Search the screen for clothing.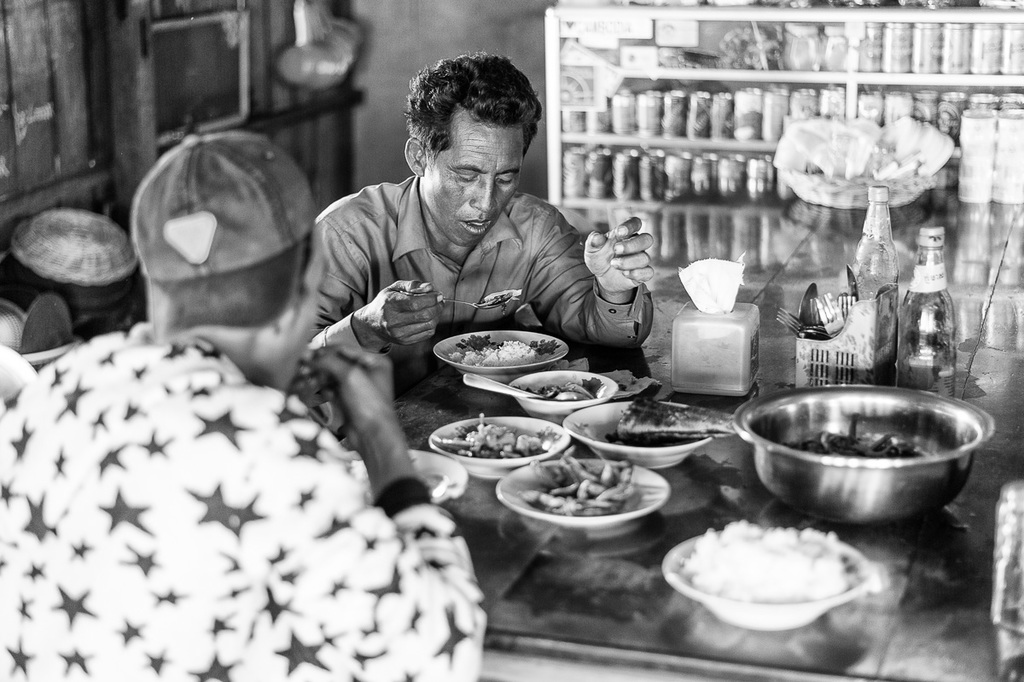
Found at 301,167,664,380.
